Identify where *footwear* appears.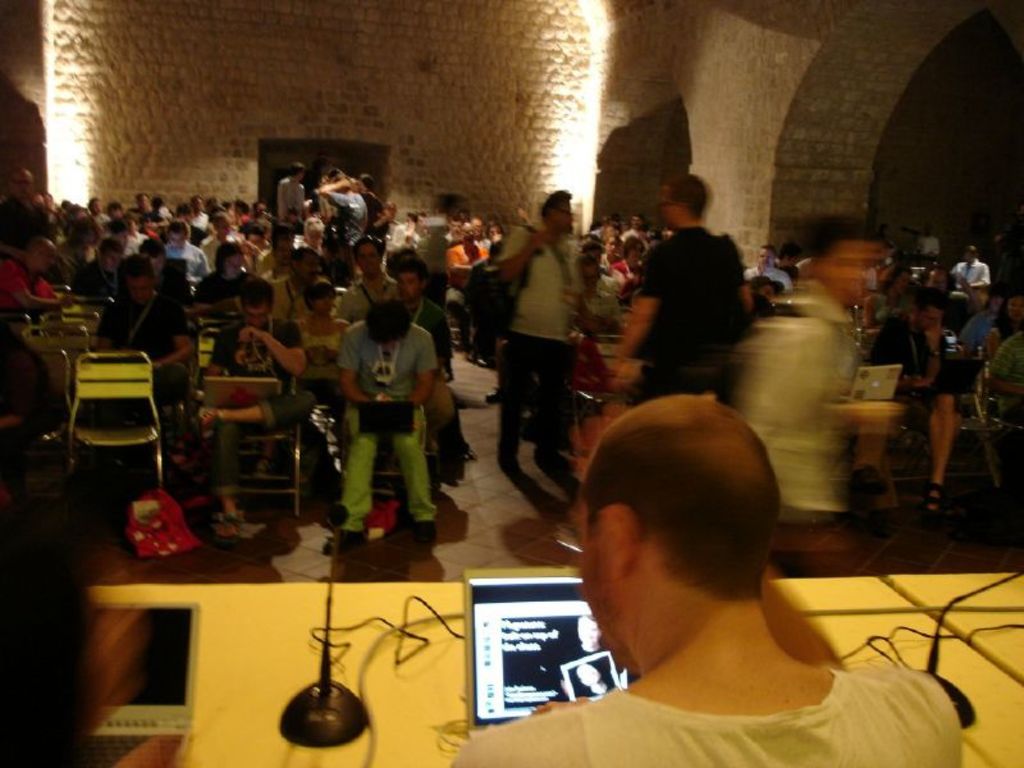
Appears at (205, 511, 242, 547).
